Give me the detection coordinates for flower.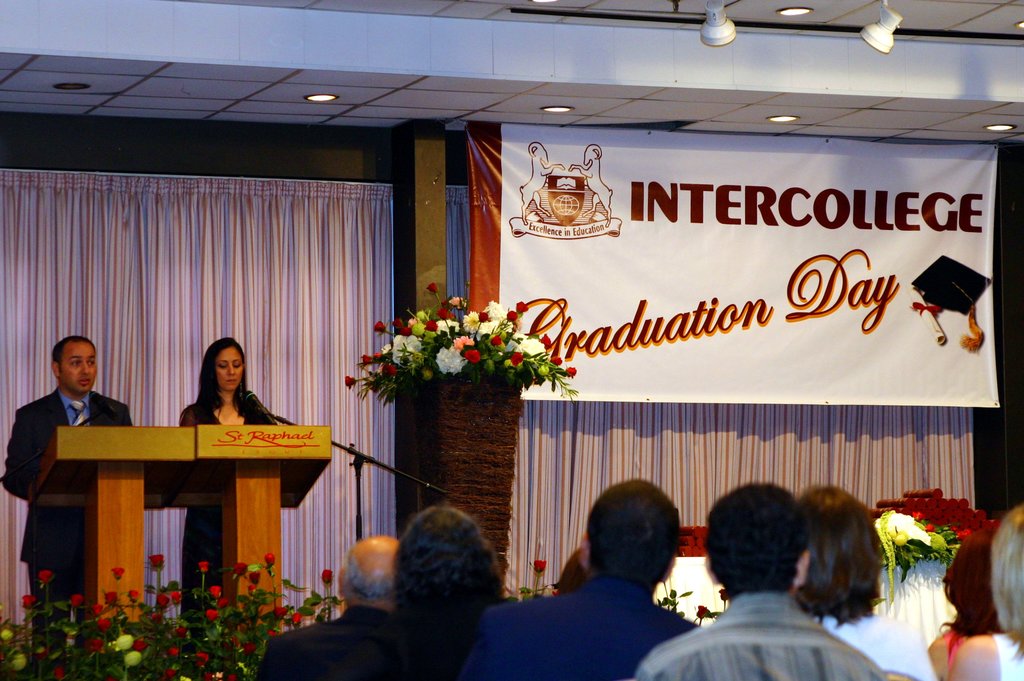
<bbox>518, 301, 526, 311</bbox>.
